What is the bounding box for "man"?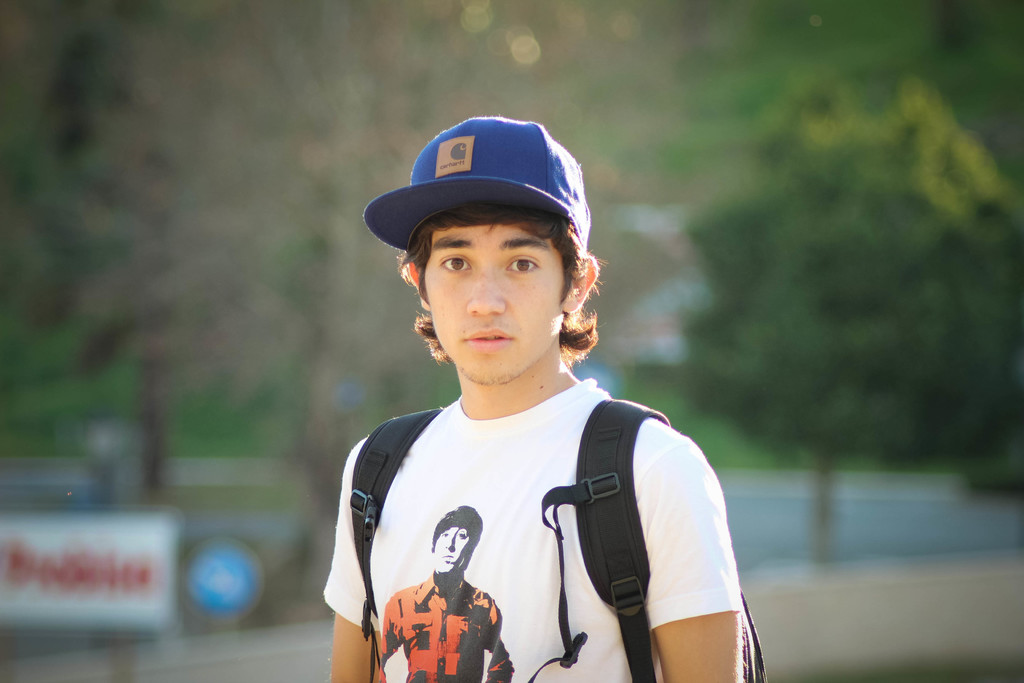
<box>319,113,744,679</box>.
